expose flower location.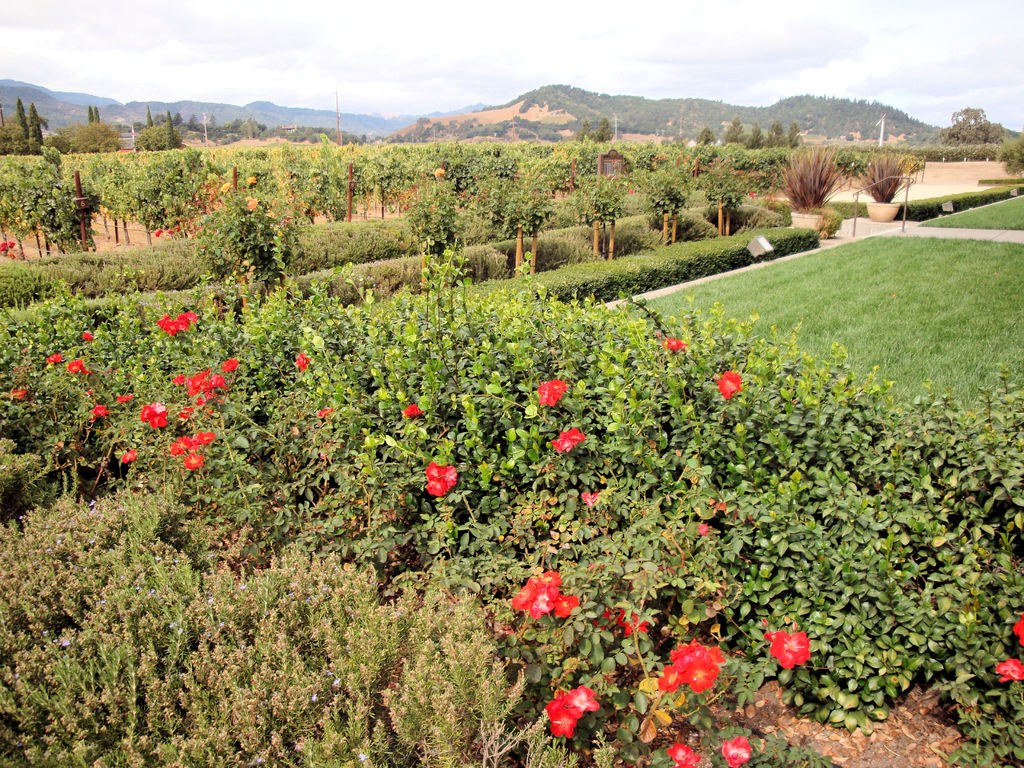
Exposed at Rect(82, 332, 94, 341).
